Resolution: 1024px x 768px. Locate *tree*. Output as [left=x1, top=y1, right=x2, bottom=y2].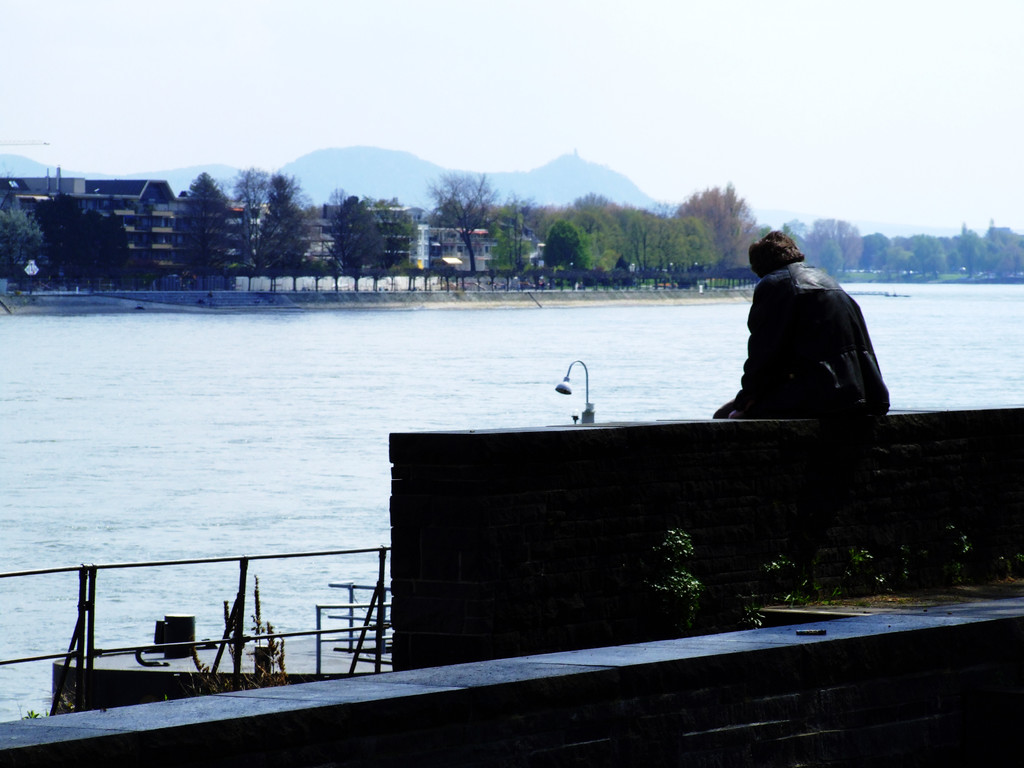
[left=663, top=189, right=778, bottom=265].
